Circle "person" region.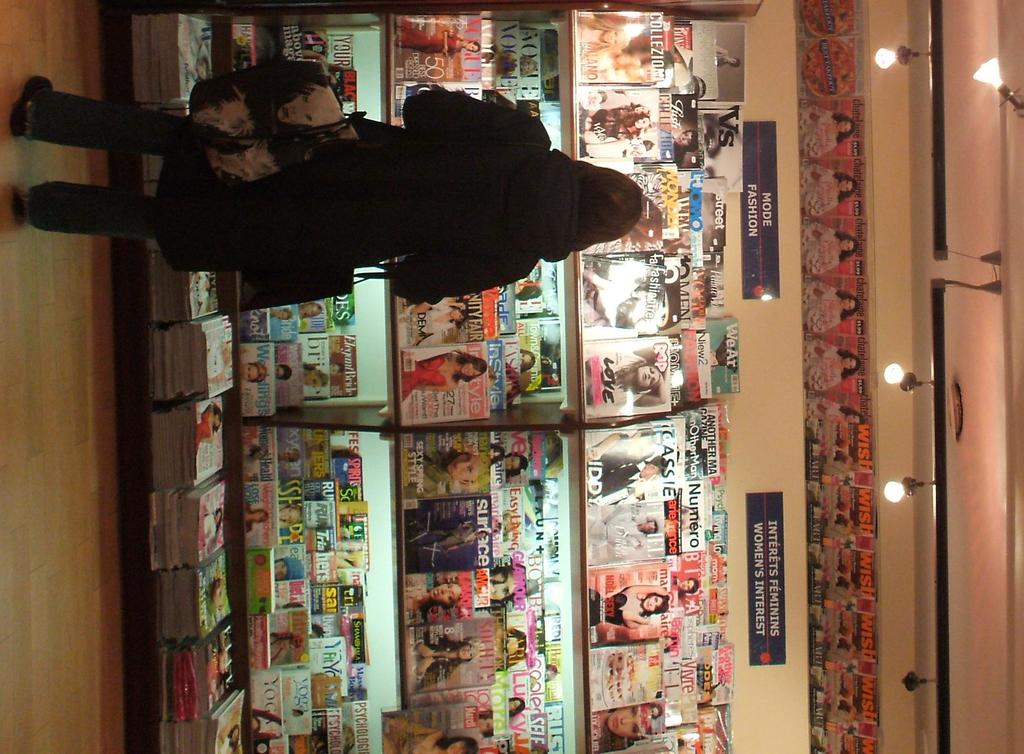
Region: box(632, 516, 657, 537).
